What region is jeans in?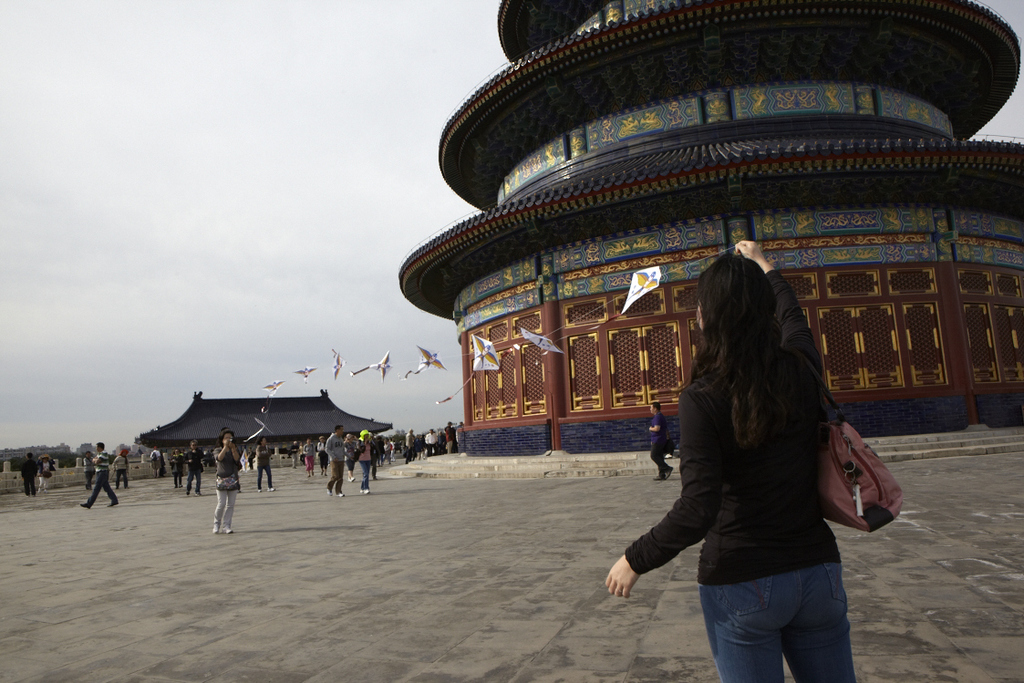
[x1=700, y1=568, x2=855, y2=682].
